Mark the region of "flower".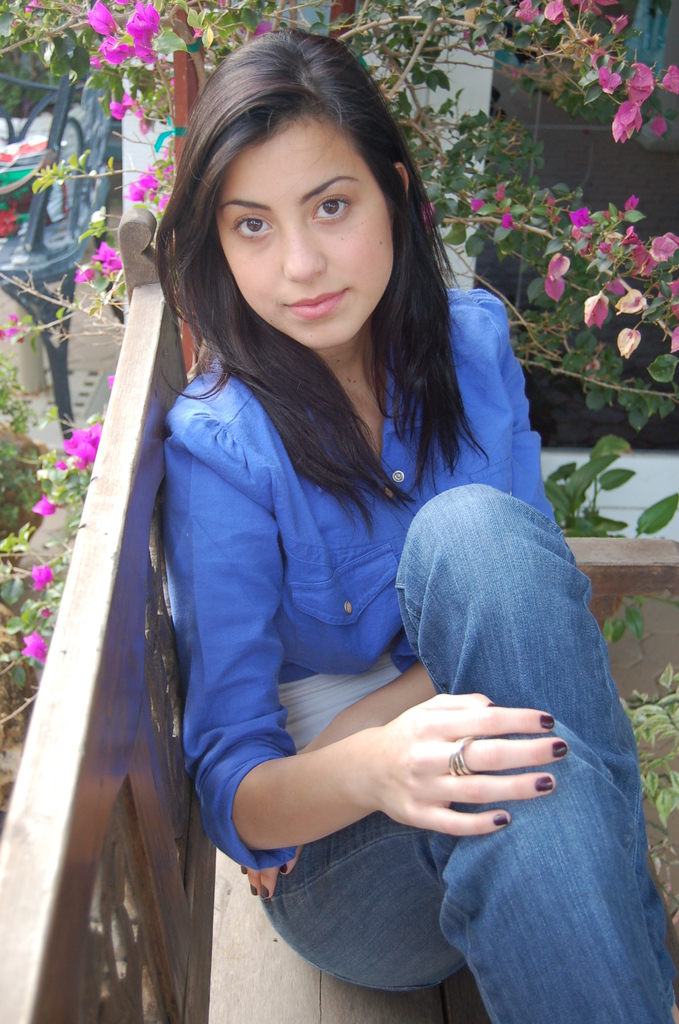
Region: (left=26, top=627, right=45, bottom=660).
